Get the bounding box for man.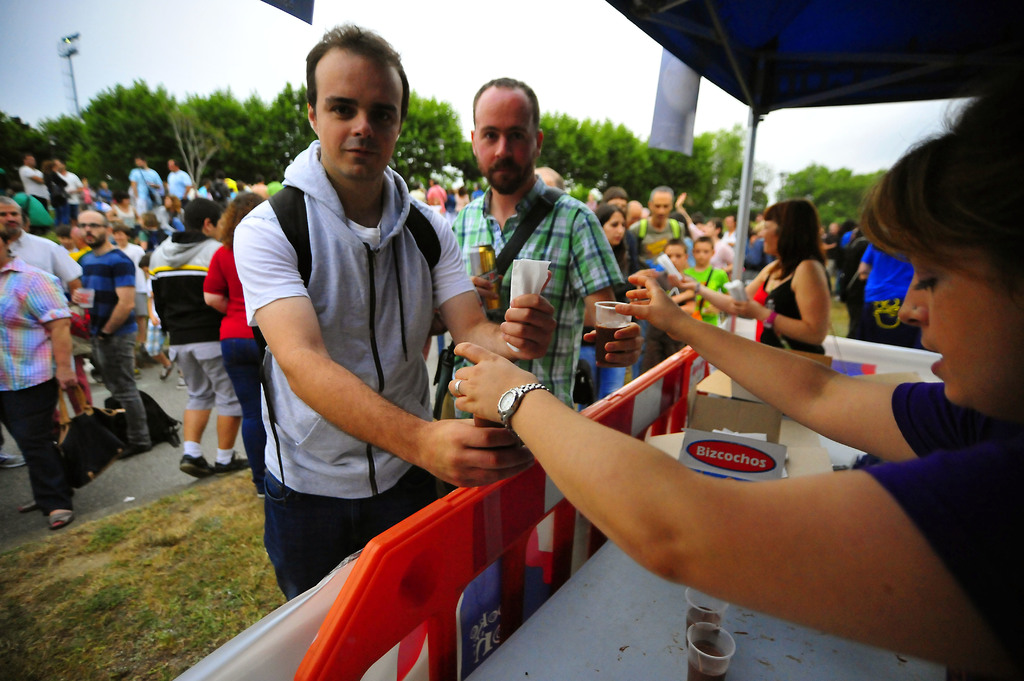
region(442, 62, 637, 446).
